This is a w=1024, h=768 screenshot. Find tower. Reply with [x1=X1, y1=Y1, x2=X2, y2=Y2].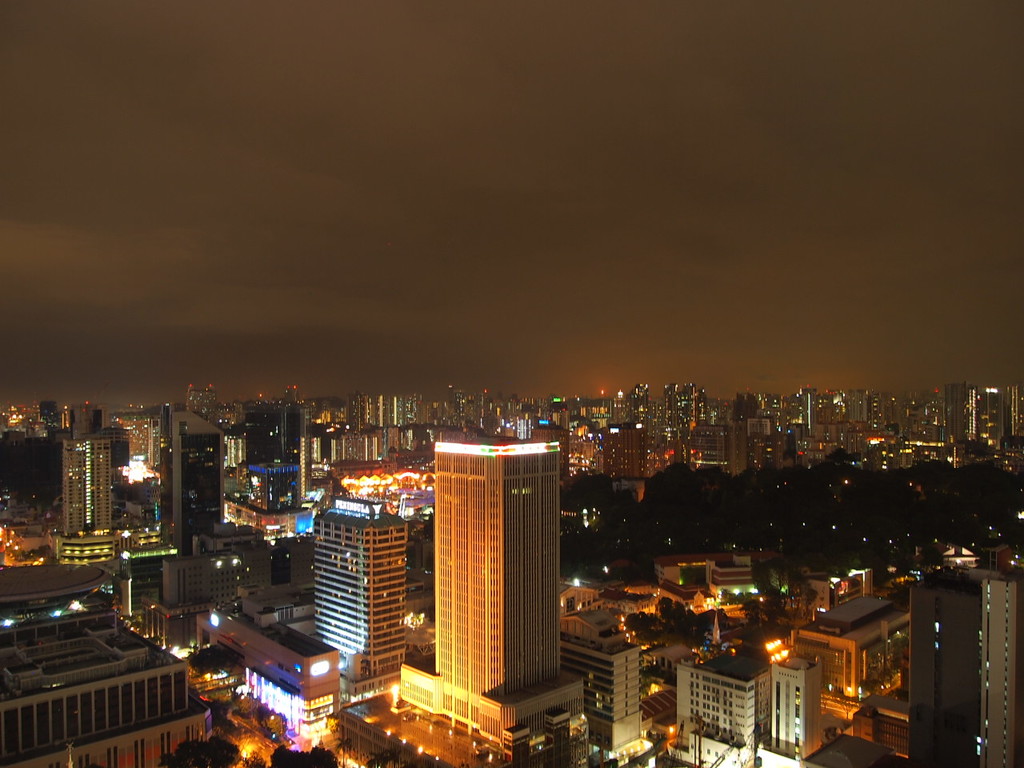
[x1=349, y1=384, x2=417, y2=456].
